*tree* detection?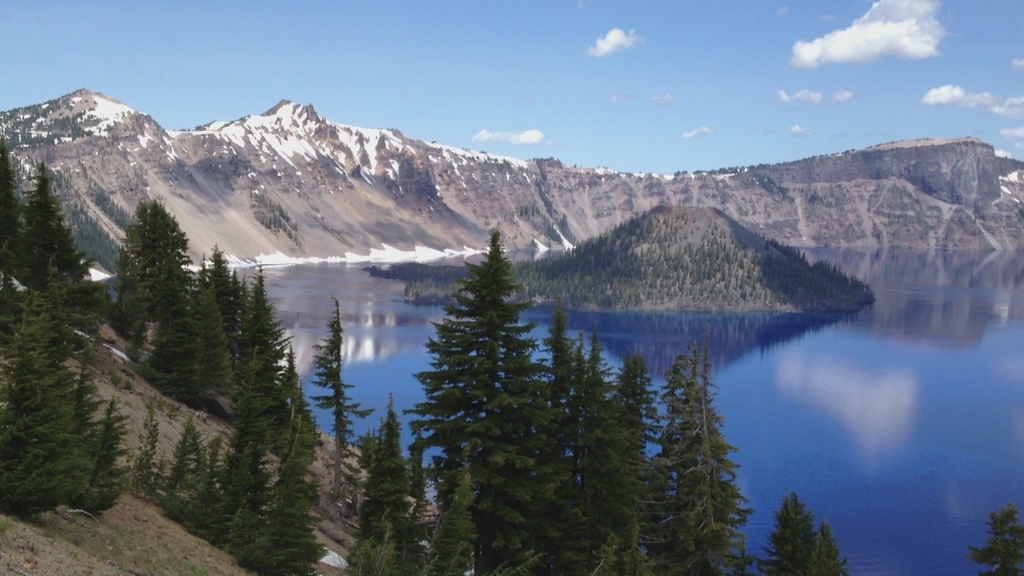
338,401,428,575
